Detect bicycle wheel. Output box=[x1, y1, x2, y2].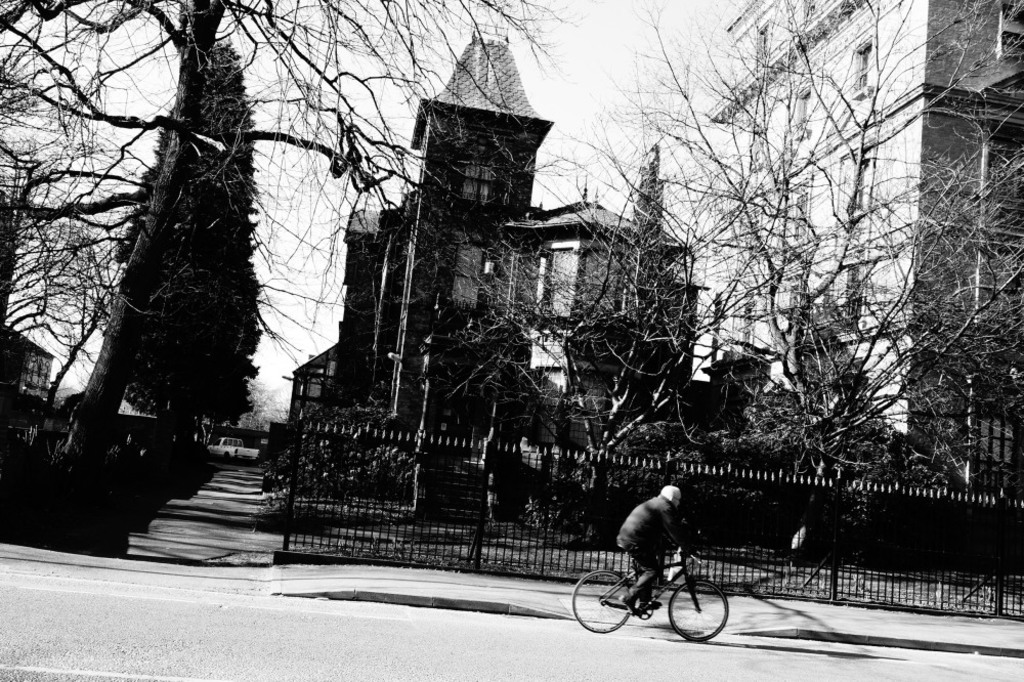
box=[570, 570, 633, 637].
